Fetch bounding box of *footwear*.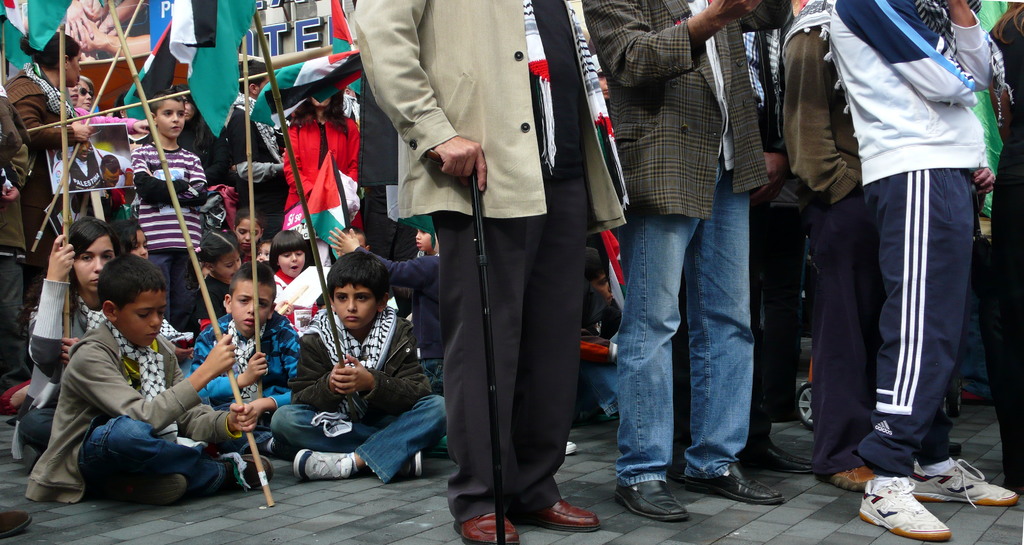
Bbox: box=[228, 453, 273, 495].
